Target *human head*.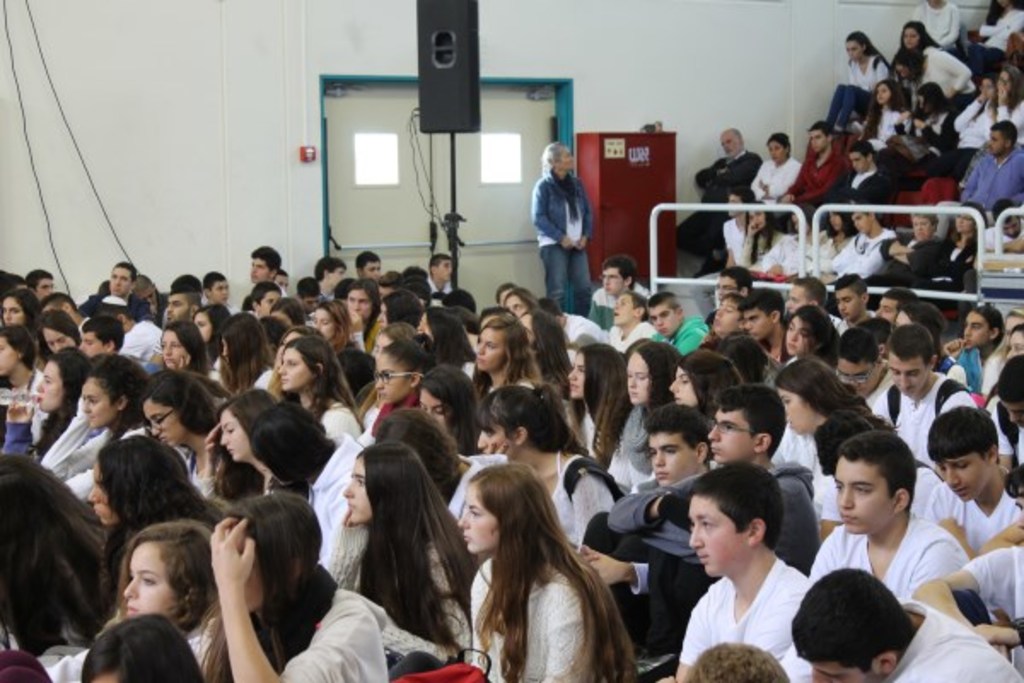
Target region: pyautogui.locateOnScreen(246, 248, 283, 285).
